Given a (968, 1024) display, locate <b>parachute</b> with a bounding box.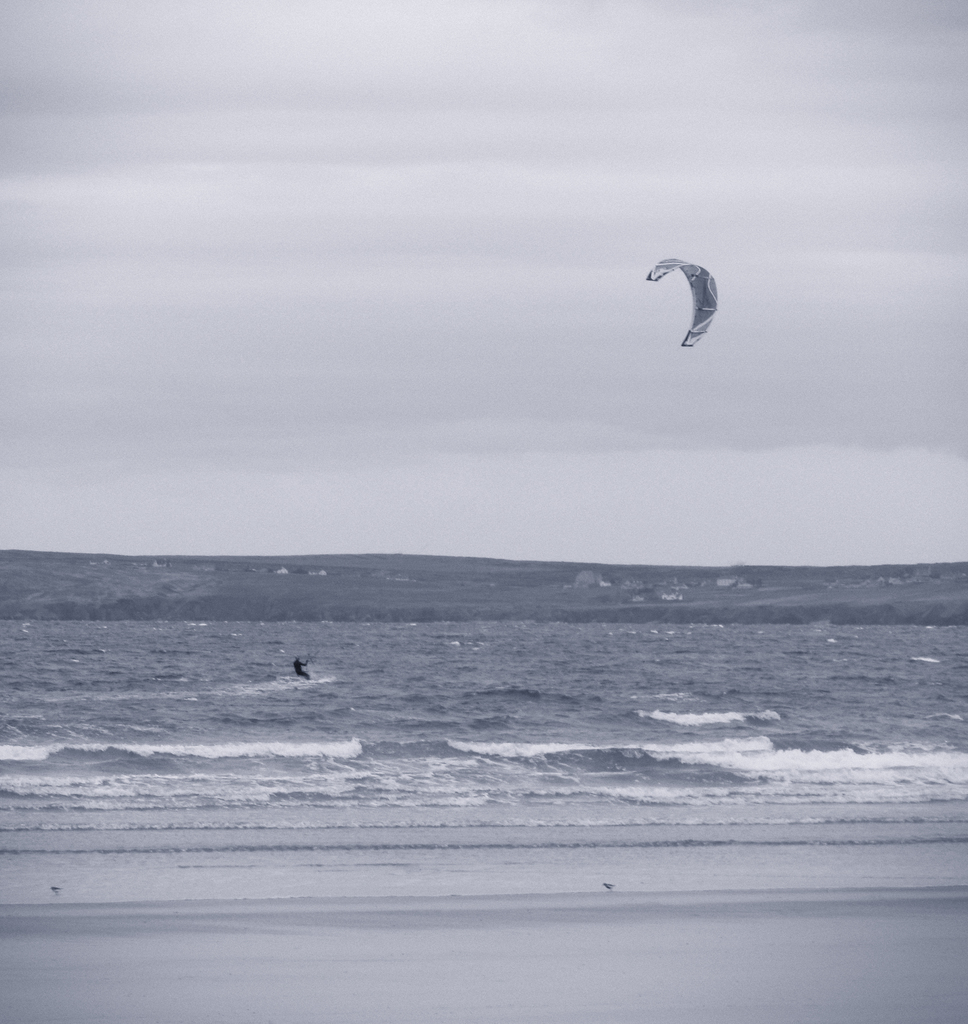
Located: [644, 254, 723, 350].
